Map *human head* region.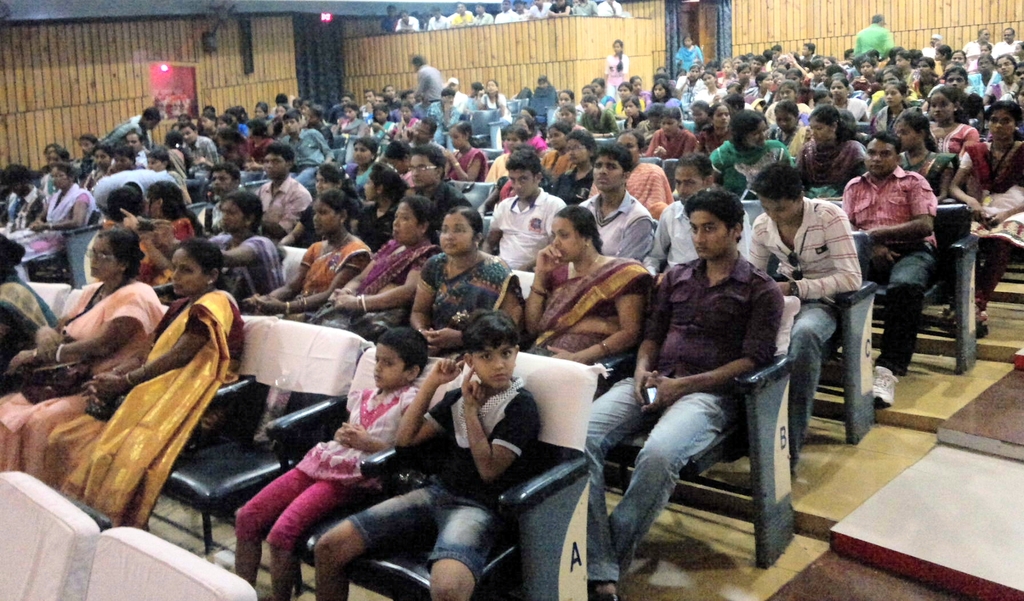
Mapped to box(755, 159, 807, 224).
